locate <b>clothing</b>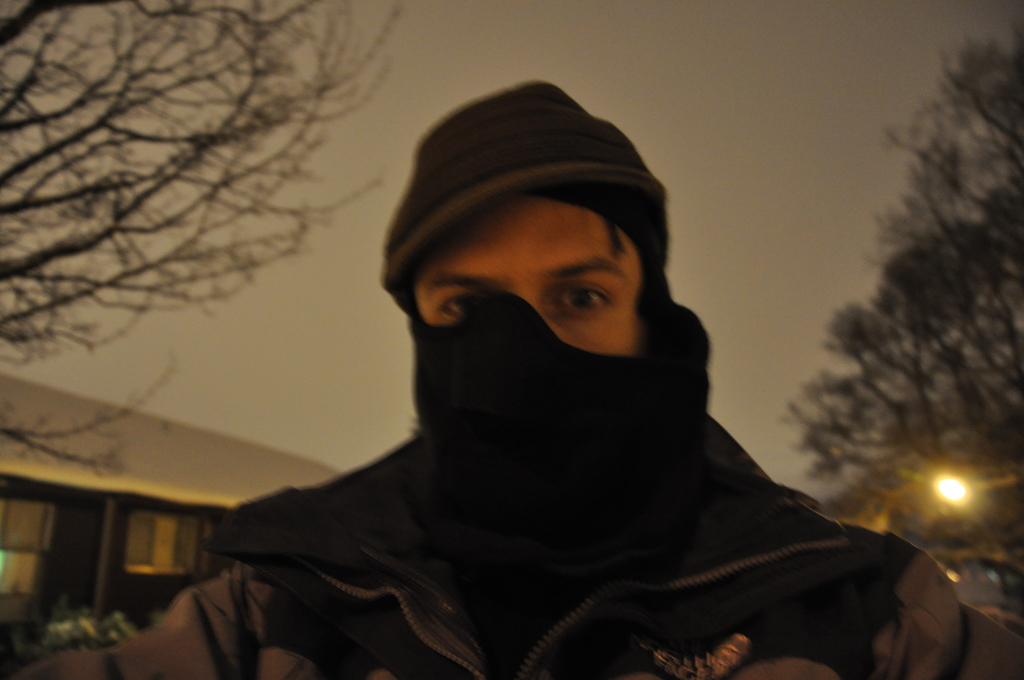
bbox(10, 435, 1023, 679)
